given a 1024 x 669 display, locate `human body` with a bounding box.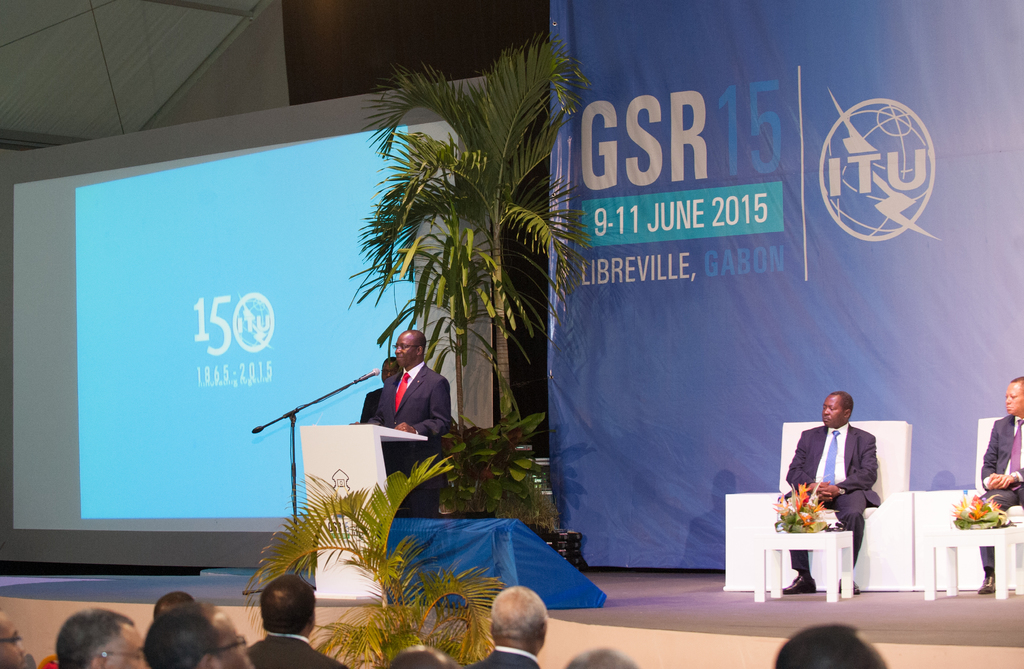
Located: x1=790, y1=398, x2=891, y2=571.
